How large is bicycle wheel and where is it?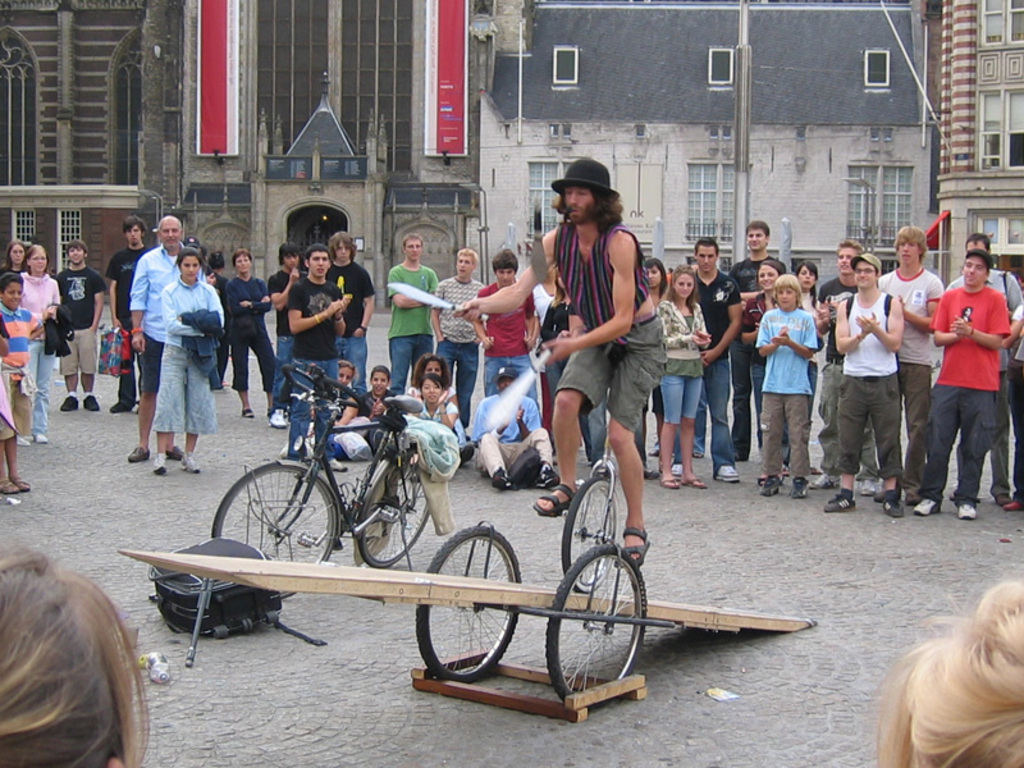
Bounding box: locate(411, 522, 524, 678).
